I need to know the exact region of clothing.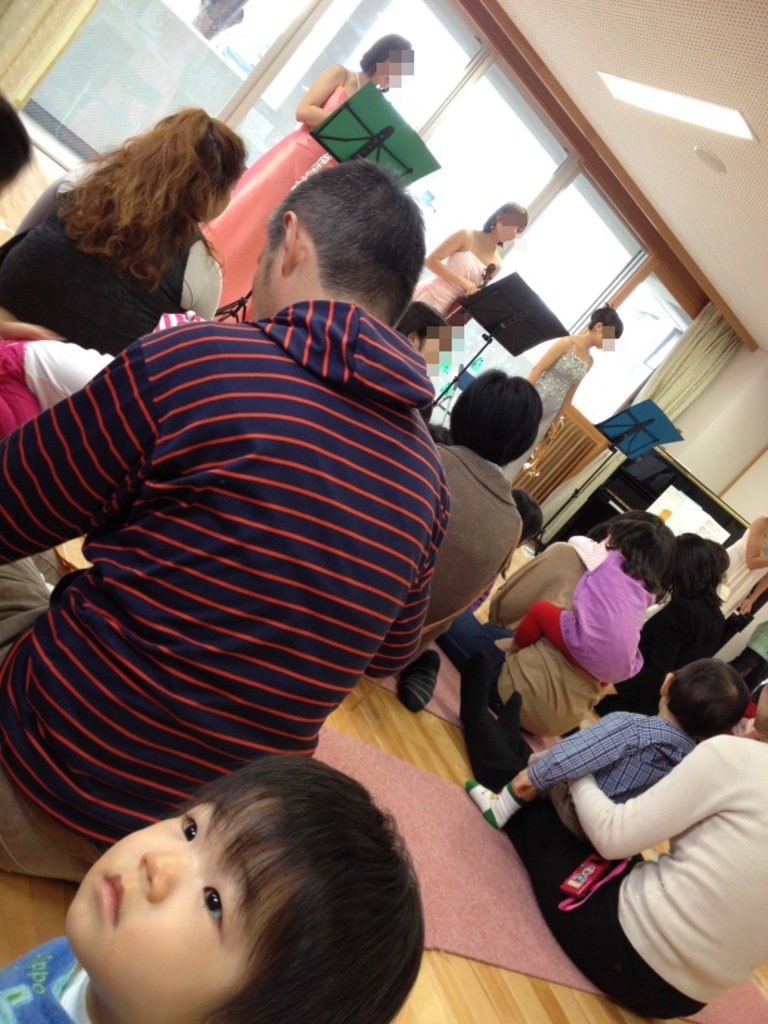
Region: [0, 302, 451, 852].
